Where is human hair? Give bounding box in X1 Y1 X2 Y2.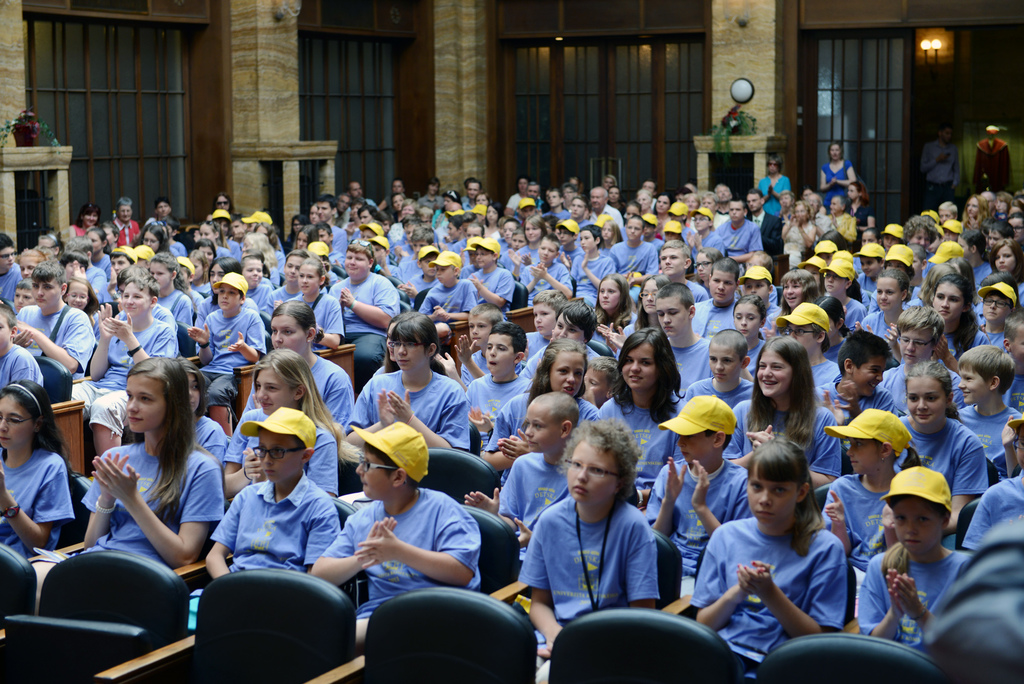
247 229 271 261.
